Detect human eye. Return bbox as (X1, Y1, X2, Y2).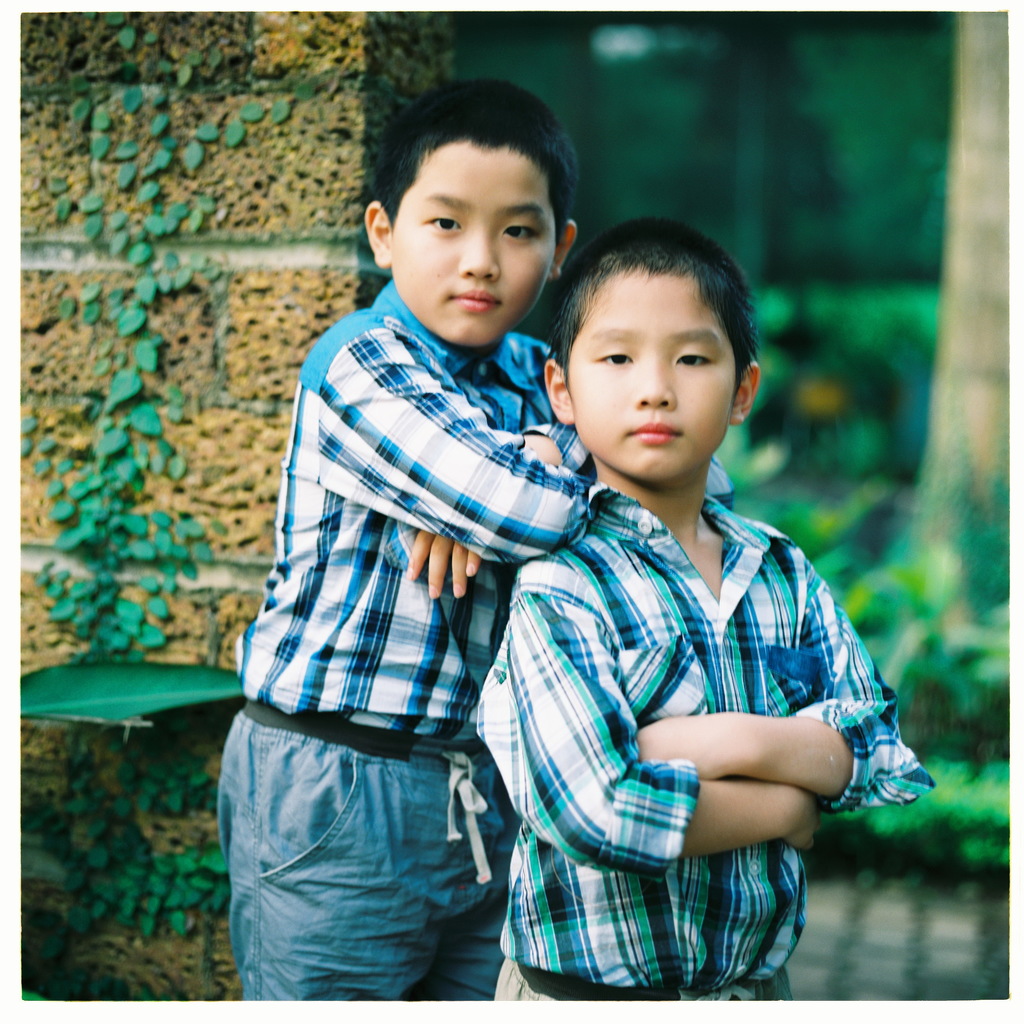
(498, 218, 540, 246).
